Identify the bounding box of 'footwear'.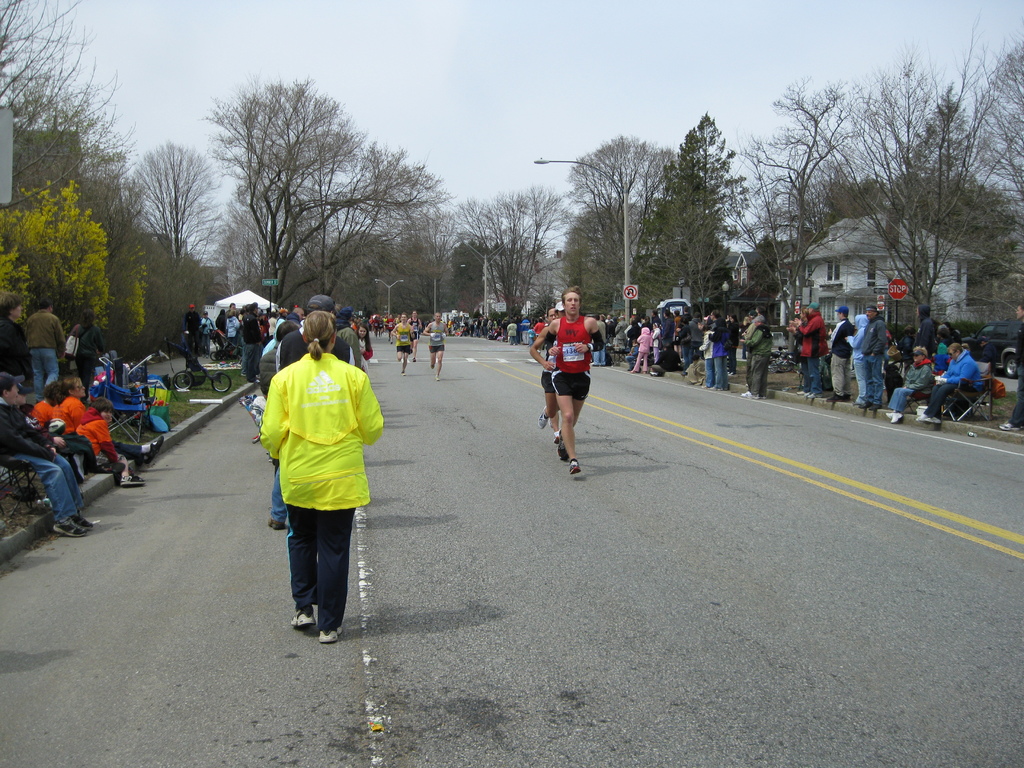
bbox(72, 509, 93, 529).
